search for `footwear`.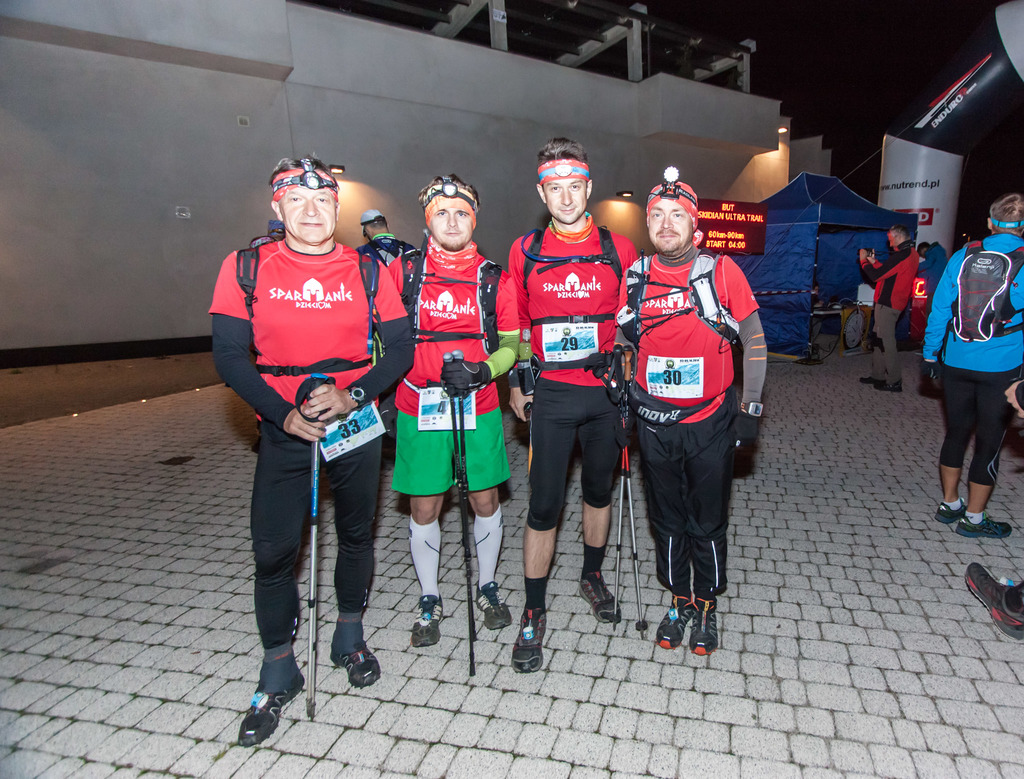
Found at (x1=472, y1=582, x2=520, y2=631).
